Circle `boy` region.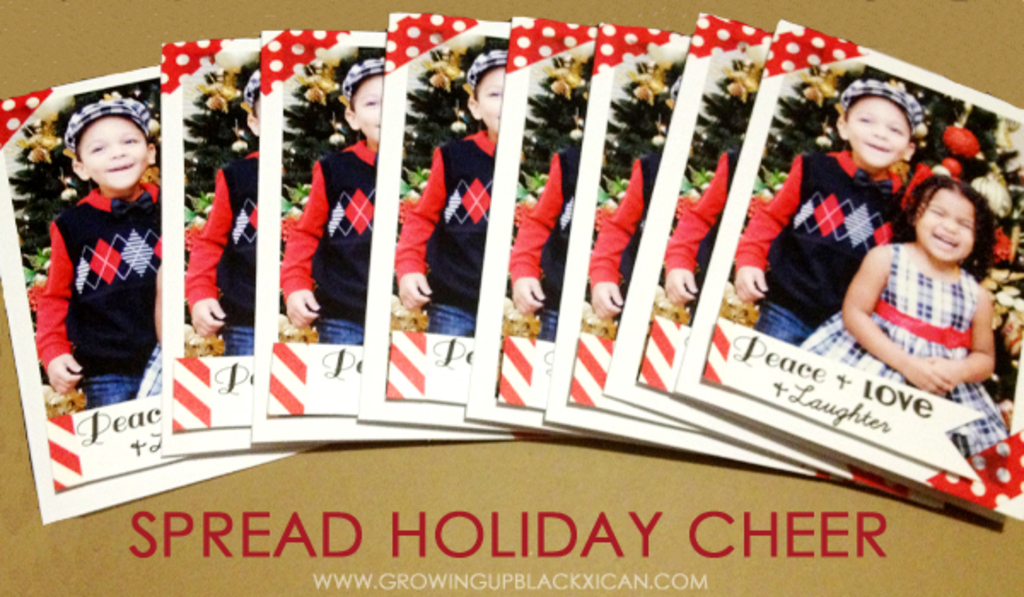
Region: 276/46/387/358.
